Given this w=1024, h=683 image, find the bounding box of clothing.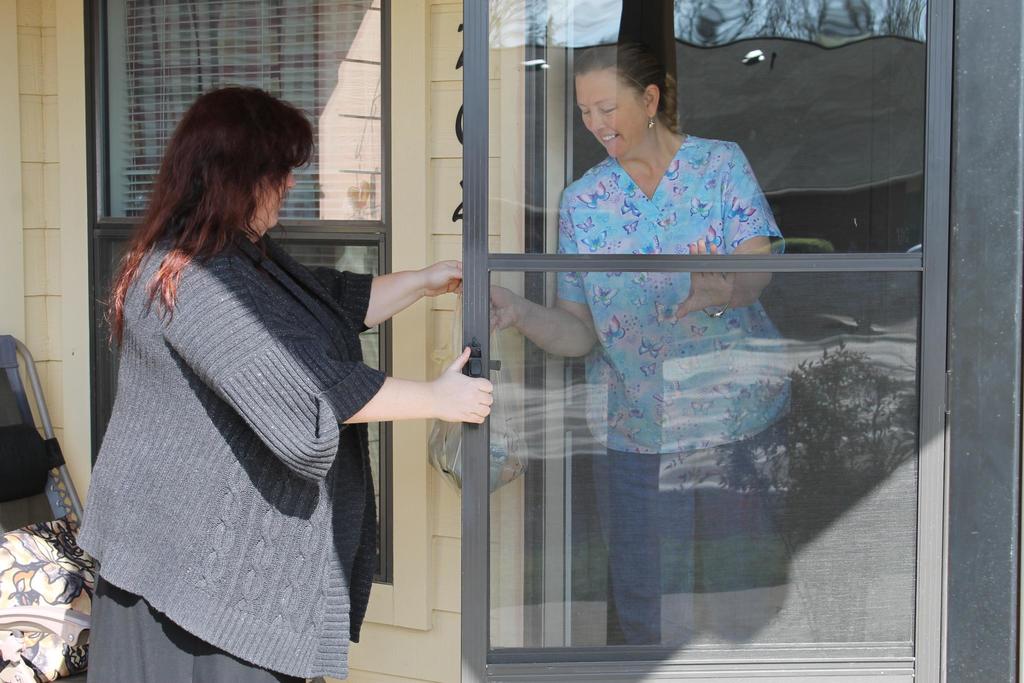
550,128,796,644.
